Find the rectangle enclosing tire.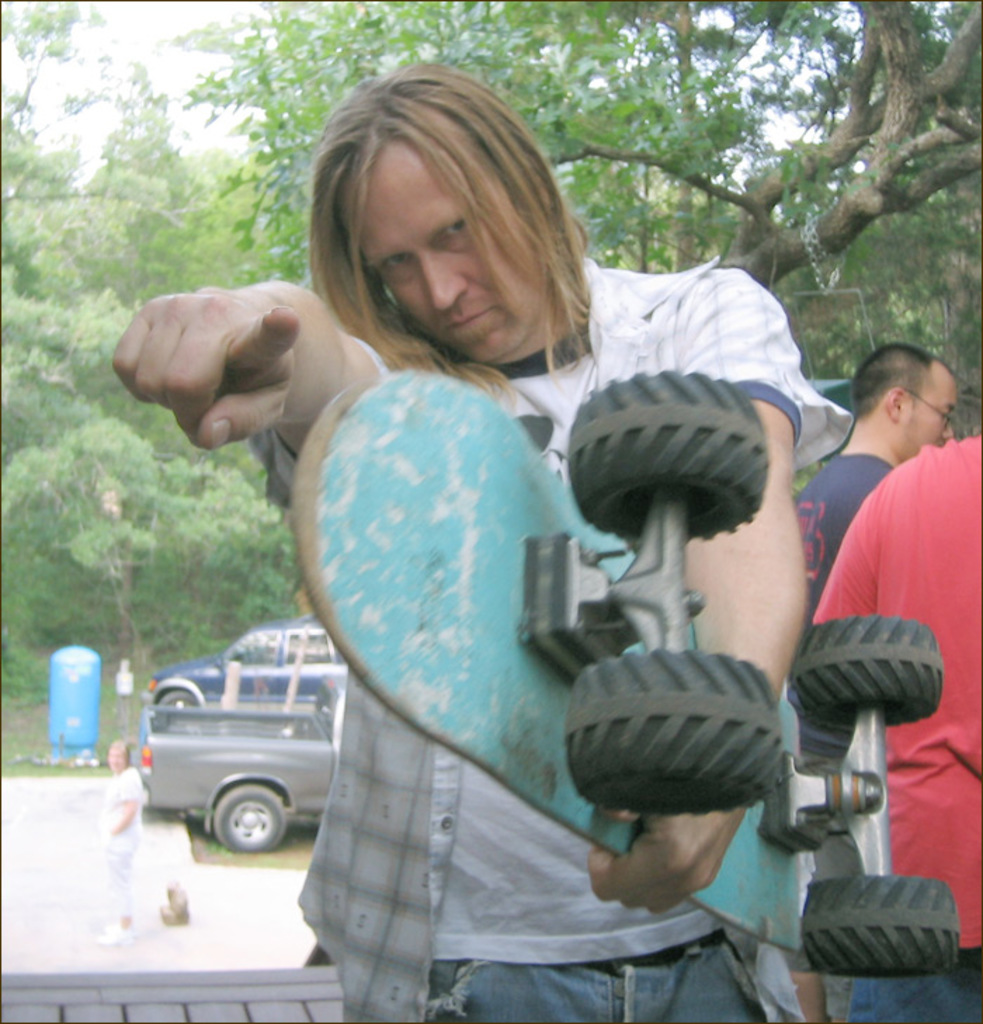
region(792, 612, 939, 730).
